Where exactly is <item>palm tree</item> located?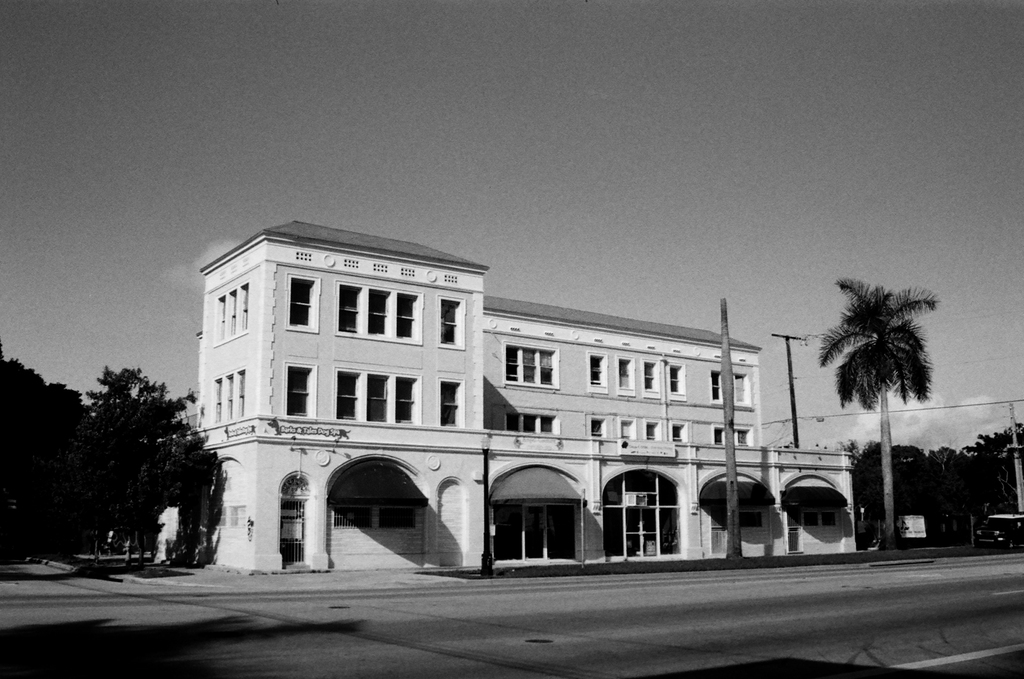
Its bounding box is x1=808, y1=273, x2=933, y2=553.
